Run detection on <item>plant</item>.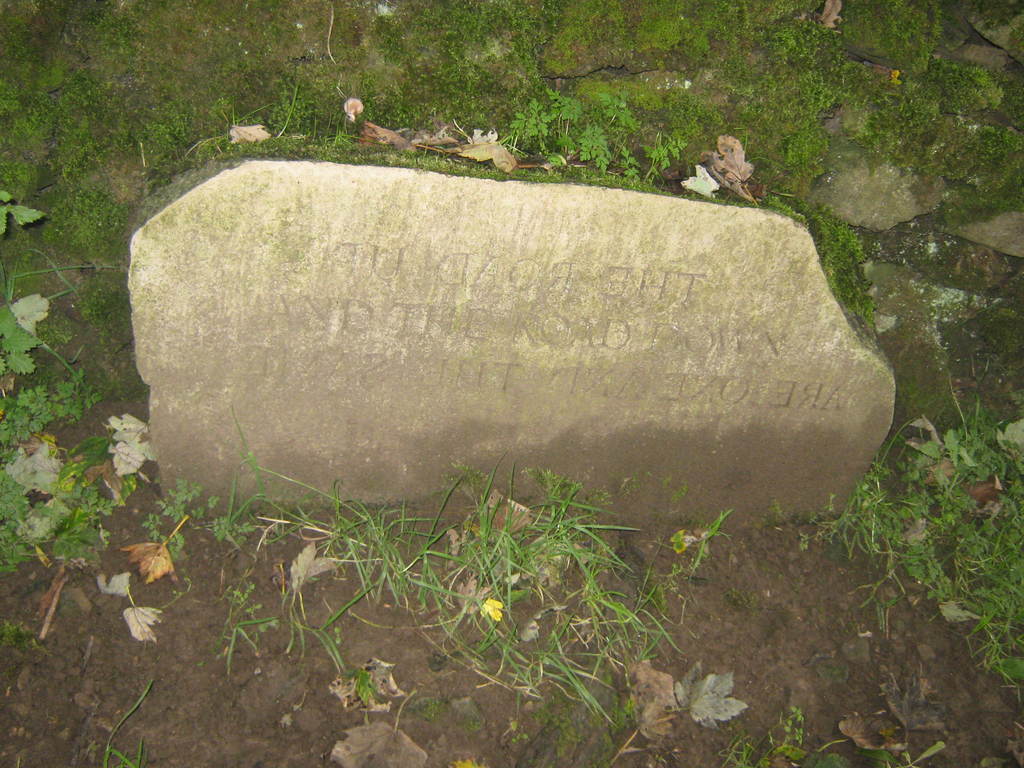
Result: 0/186/50/230.
